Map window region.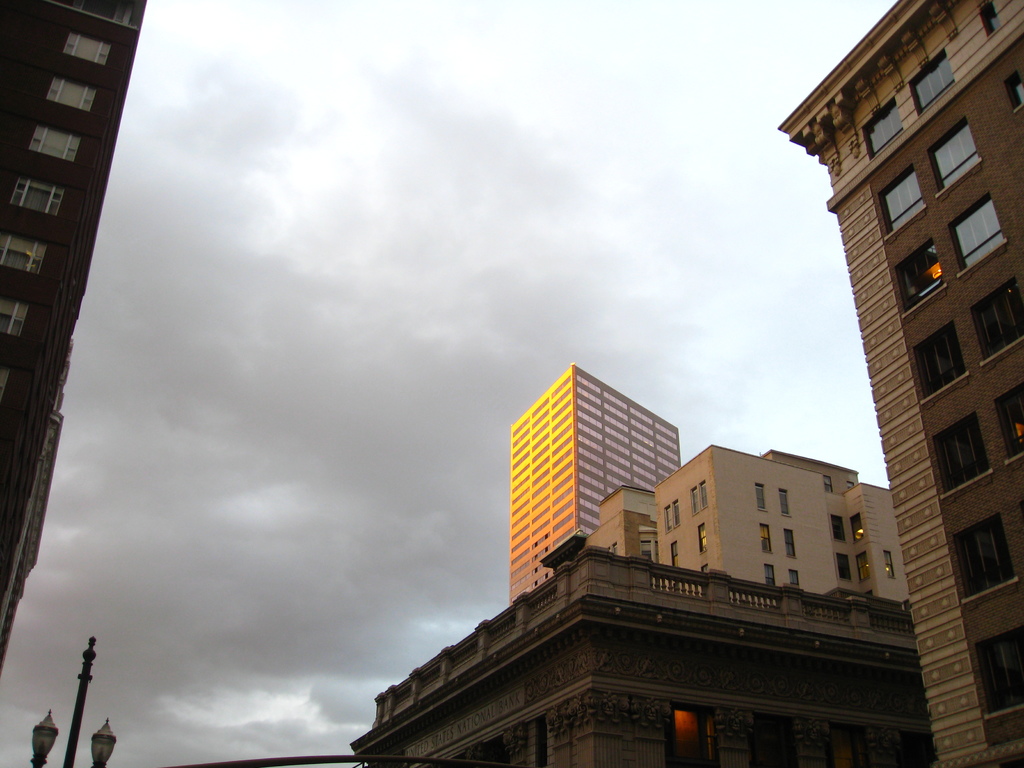
Mapped to box(698, 519, 706, 552).
